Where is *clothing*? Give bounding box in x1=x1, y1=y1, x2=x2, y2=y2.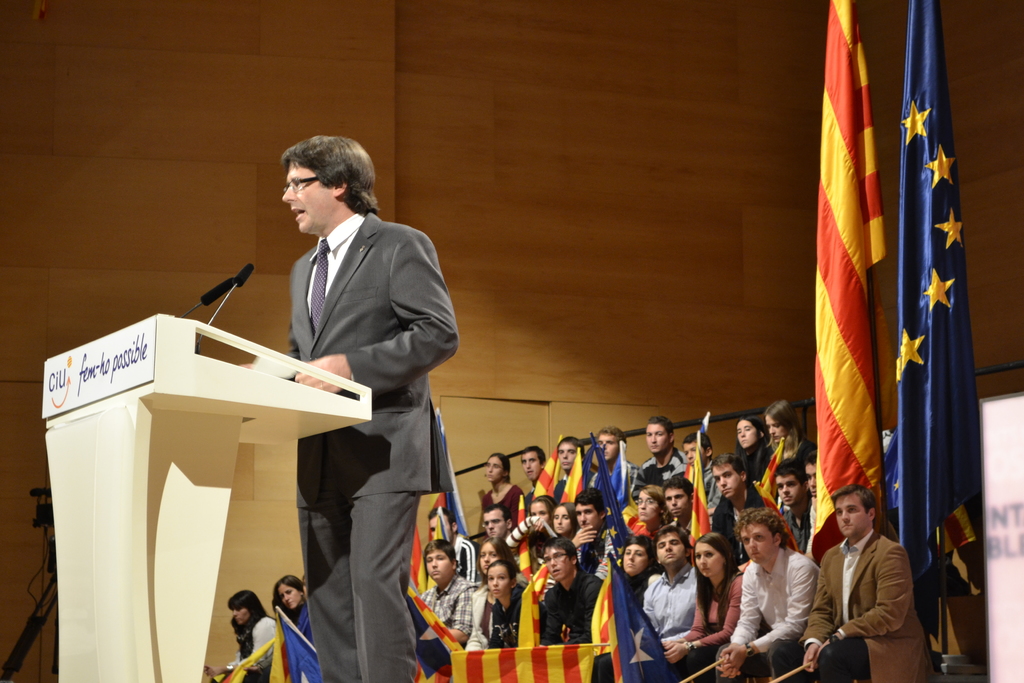
x1=244, y1=607, x2=305, y2=682.
